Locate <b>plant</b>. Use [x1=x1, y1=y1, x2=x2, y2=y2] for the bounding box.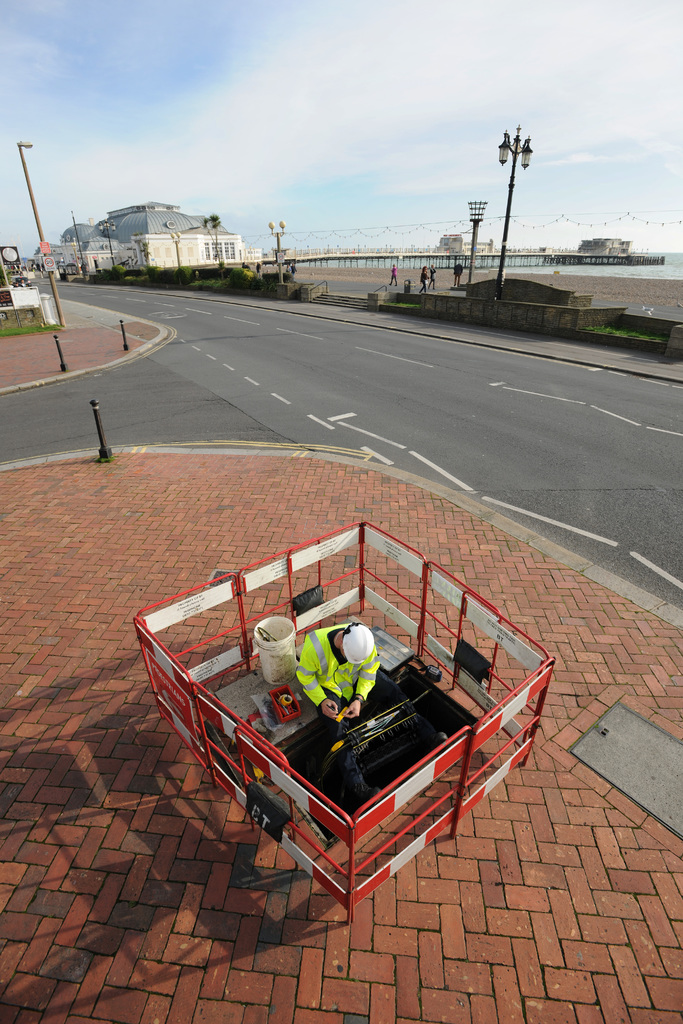
[x1=0, y1=269, x2=13, y2=285].
